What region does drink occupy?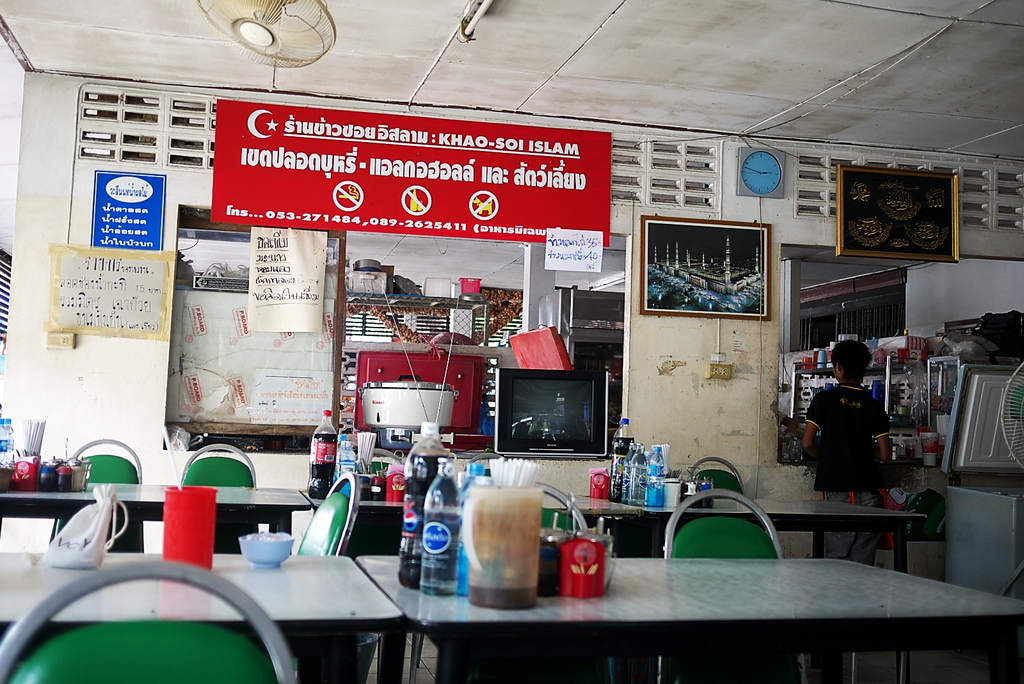
box=[612, 418, 631, 500].
